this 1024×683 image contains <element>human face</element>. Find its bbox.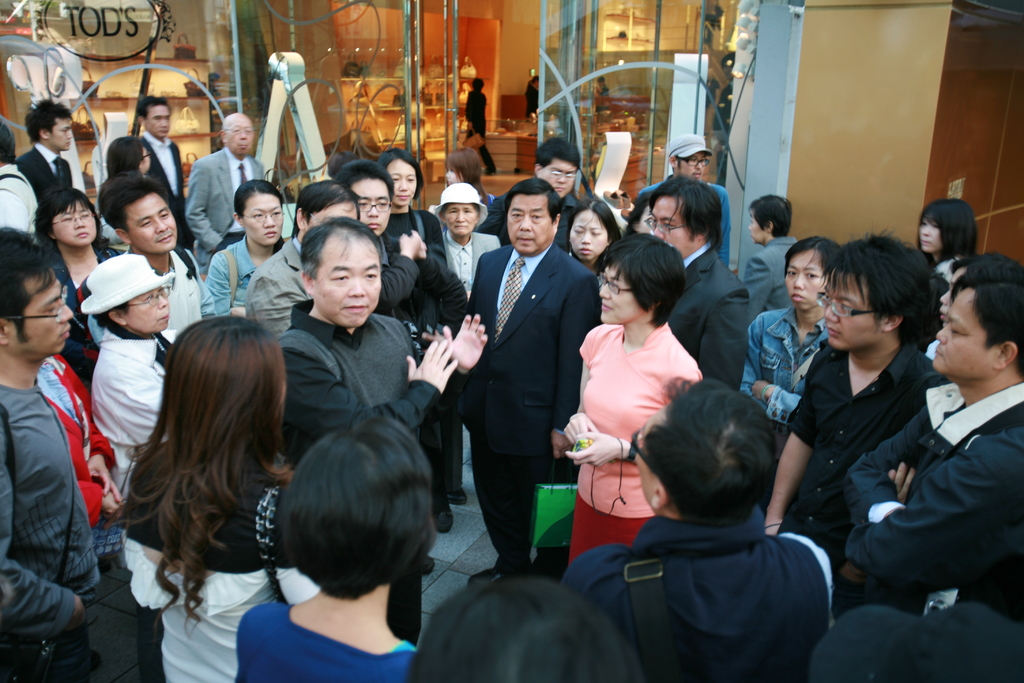
(49,120,74,150).
